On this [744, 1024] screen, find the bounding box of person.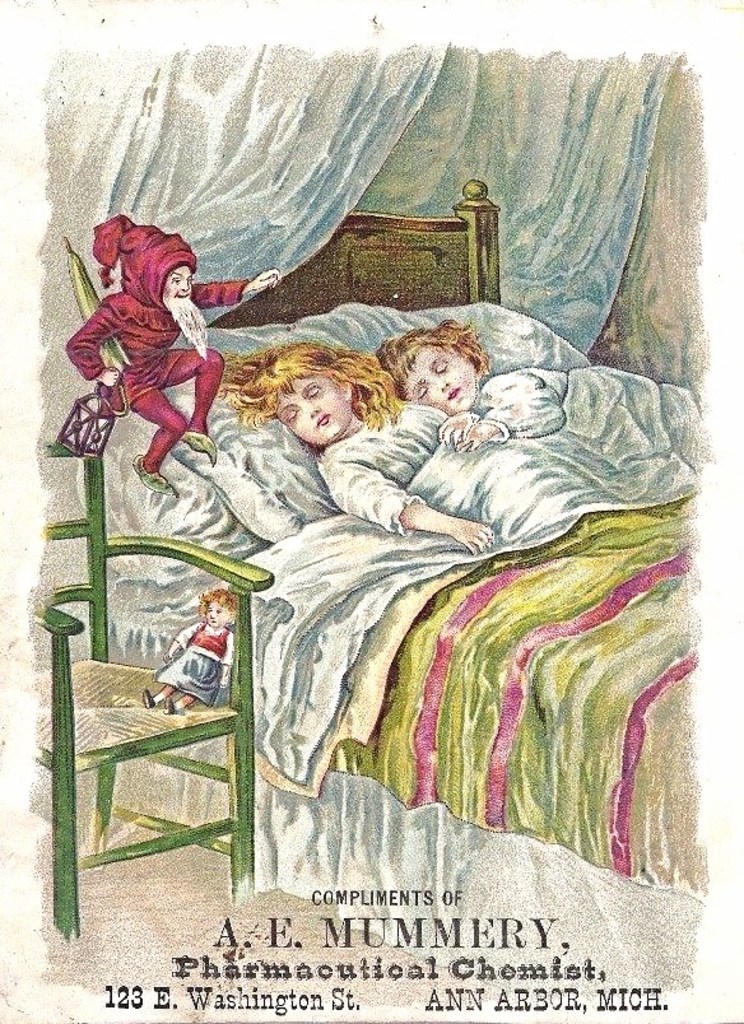
Bounding box: <region>140, 591, 234, 711</region>.
